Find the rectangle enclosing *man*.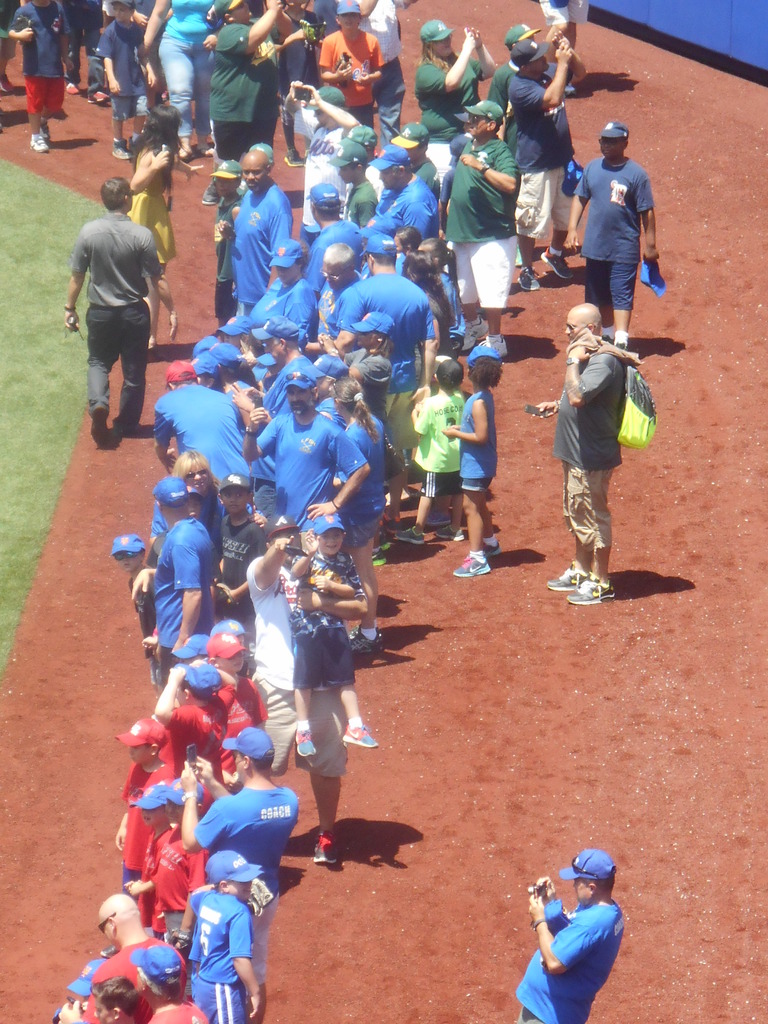
pyautogui.locateOnScreen(333, 235, 436, 538).
